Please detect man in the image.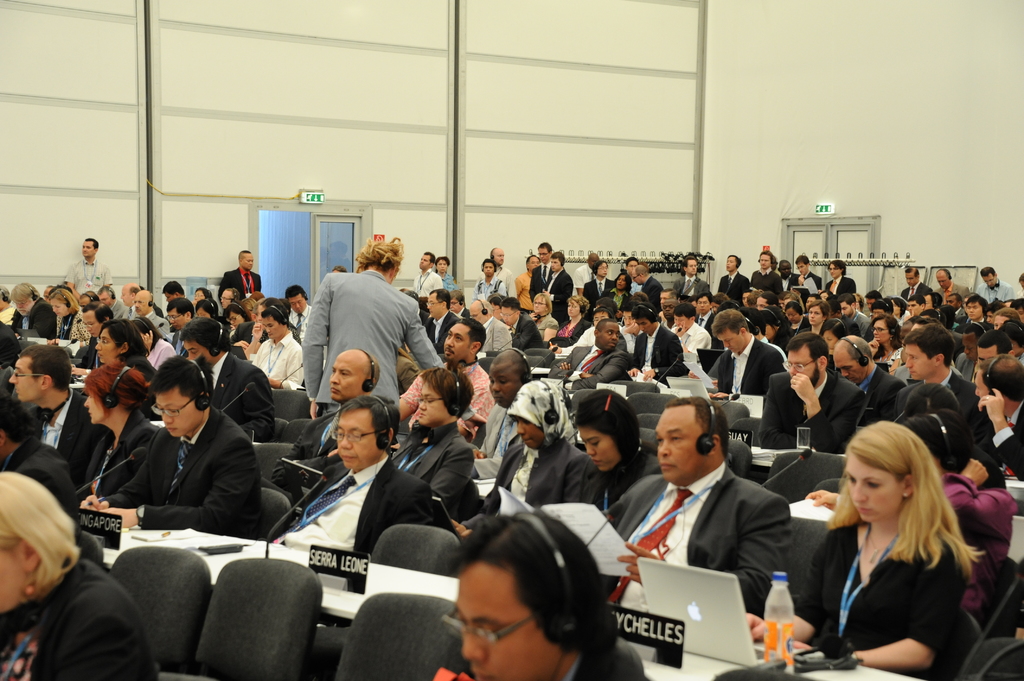
(60, 239, 108, 300).
